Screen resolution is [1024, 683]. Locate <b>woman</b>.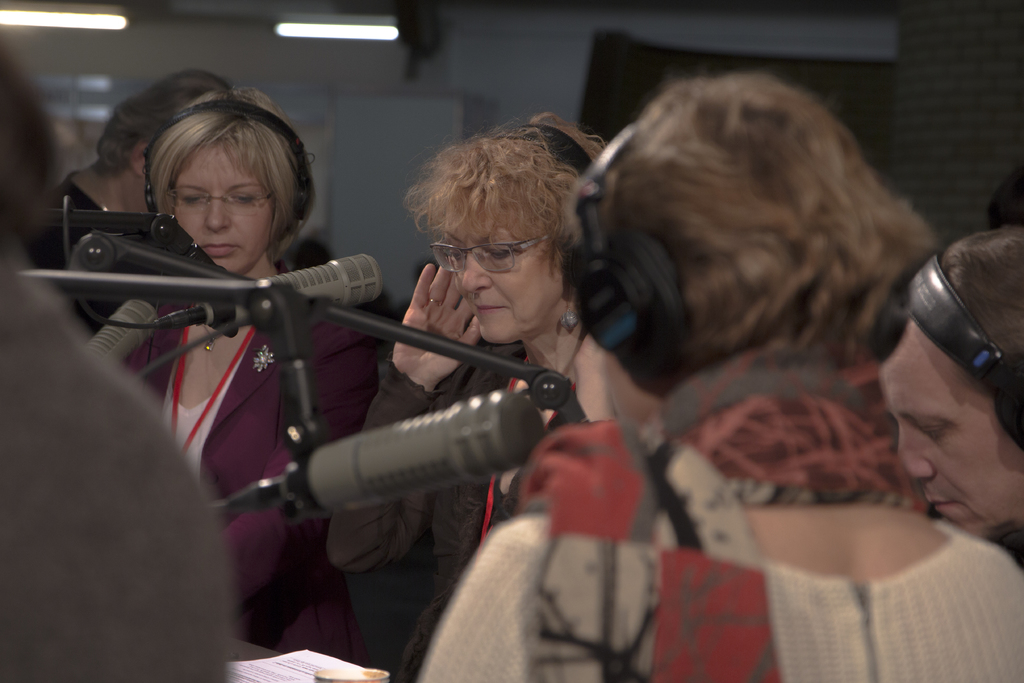
detection(876, 222, 1023, 571).
